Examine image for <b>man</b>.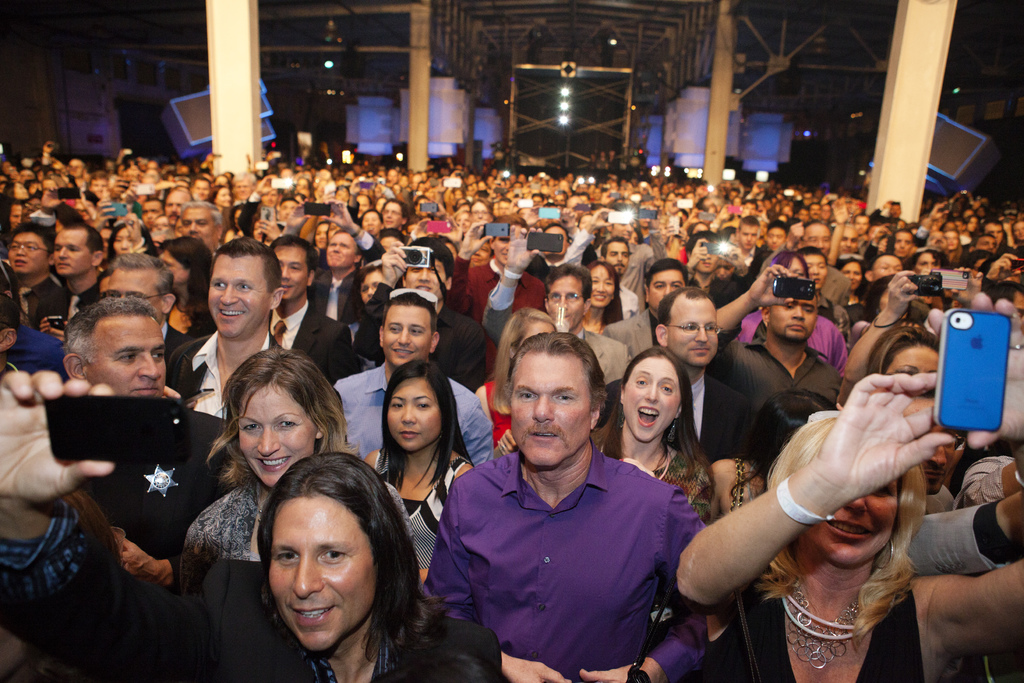
Examination result: box=[358, 236, 488, 391].
